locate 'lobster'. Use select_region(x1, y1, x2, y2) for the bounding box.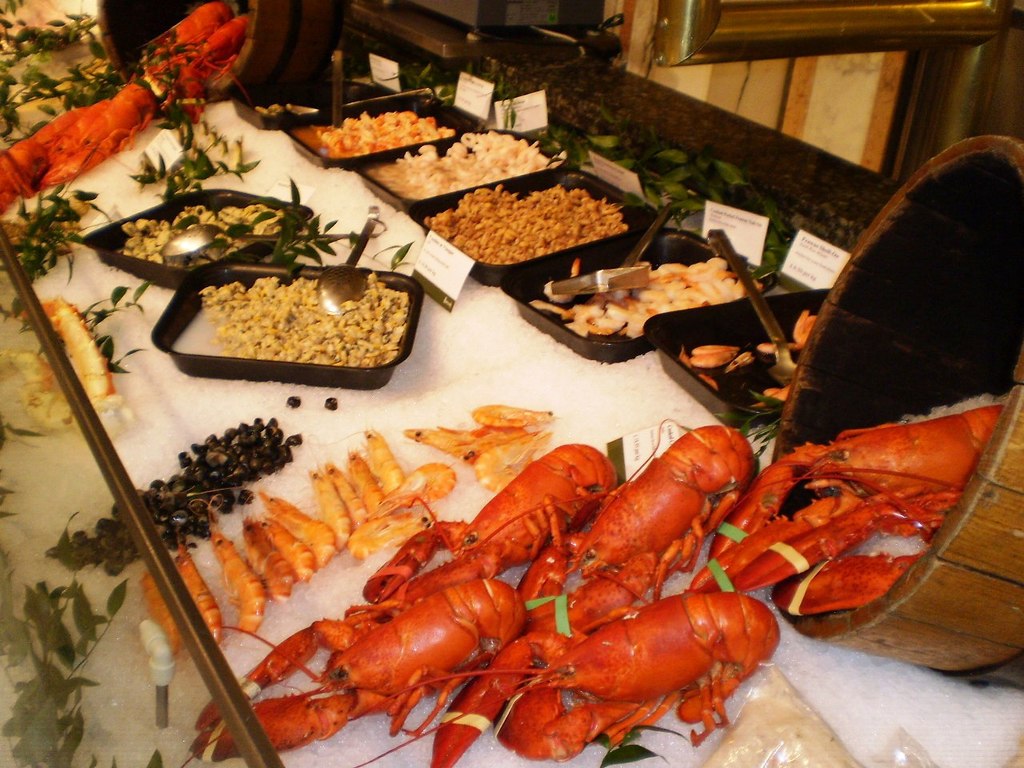
select_region(138, 2, 256, 138).
